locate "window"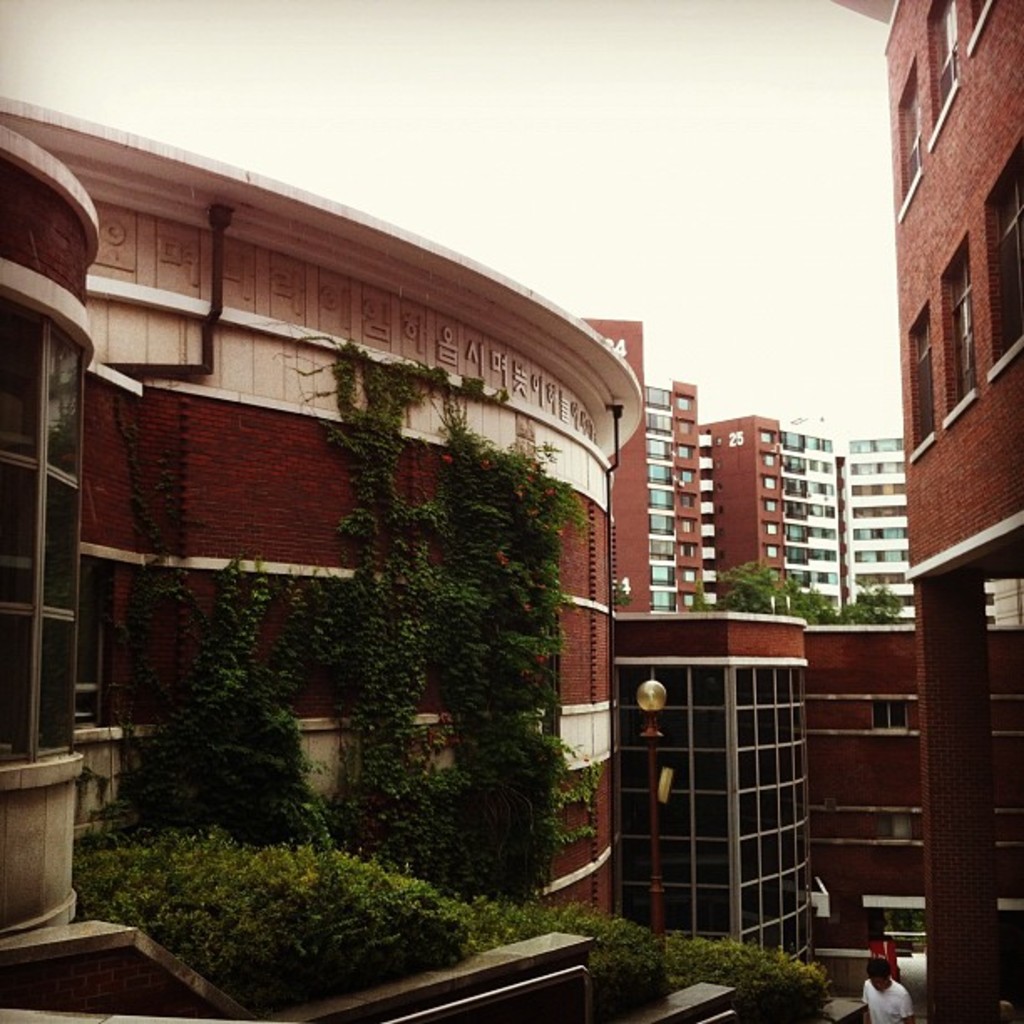
Rect(897, 65, 924, 214)
